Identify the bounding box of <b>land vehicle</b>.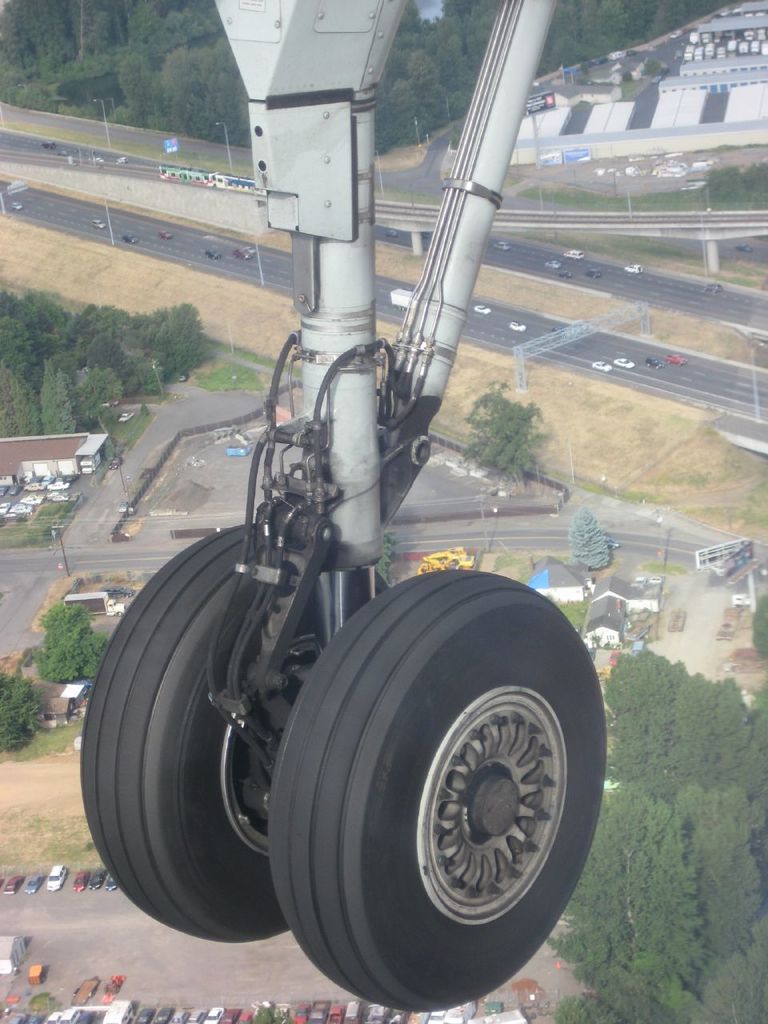
716 42 729 58.
